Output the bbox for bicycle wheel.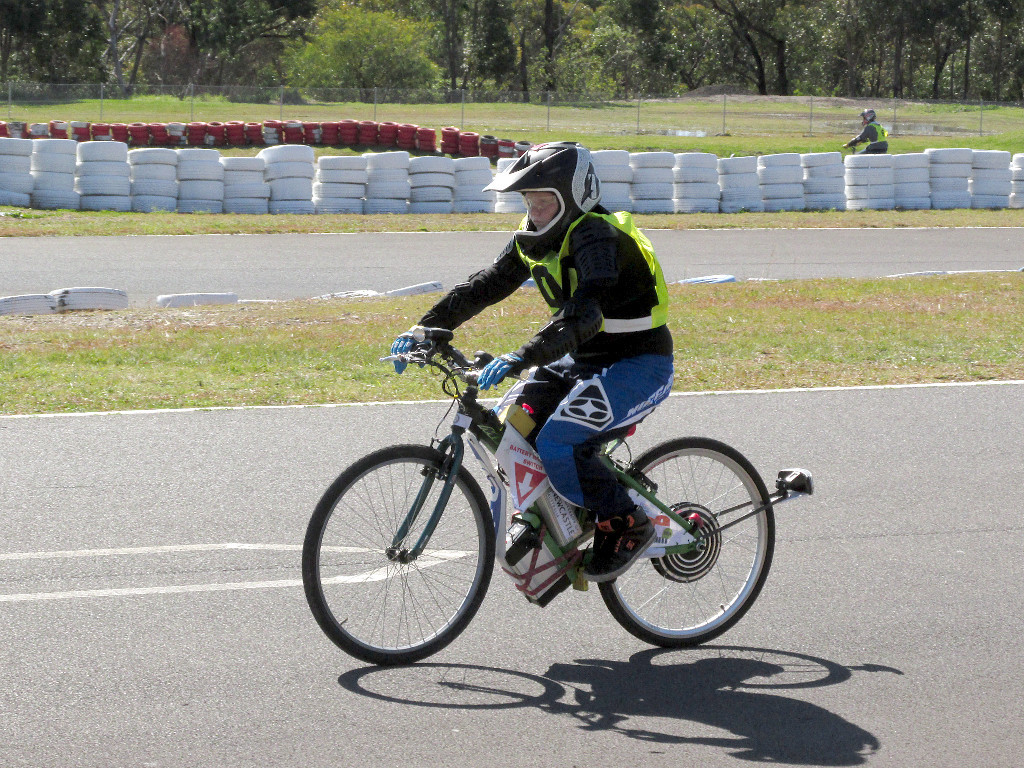
(301, 443, 501, 664).
